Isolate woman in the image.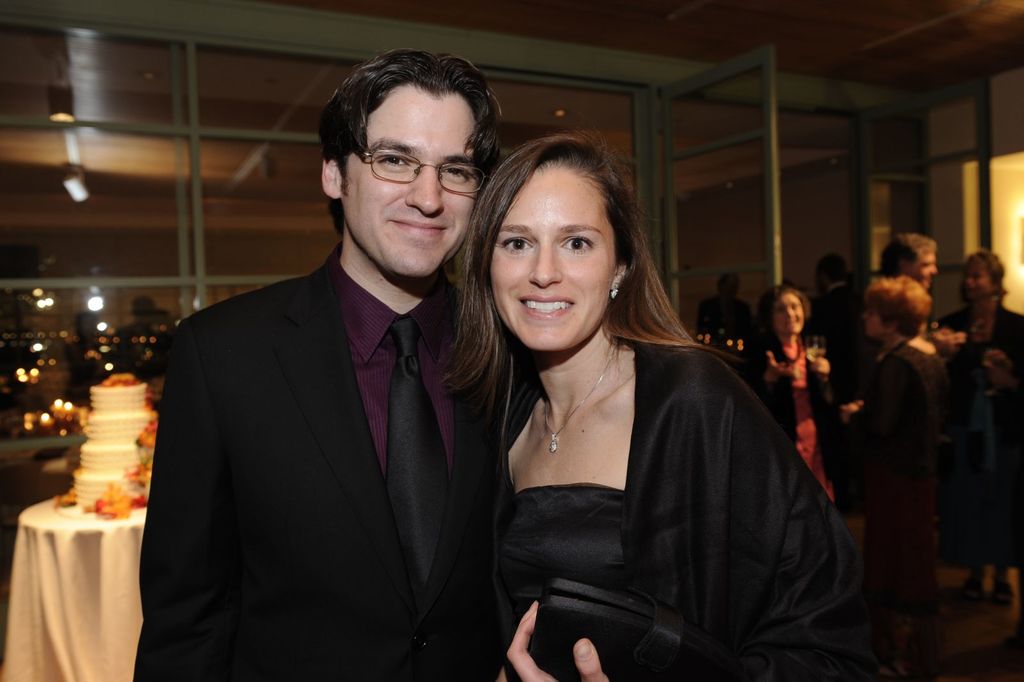
Isolated region: box=[928, 241, 1023, 607].
